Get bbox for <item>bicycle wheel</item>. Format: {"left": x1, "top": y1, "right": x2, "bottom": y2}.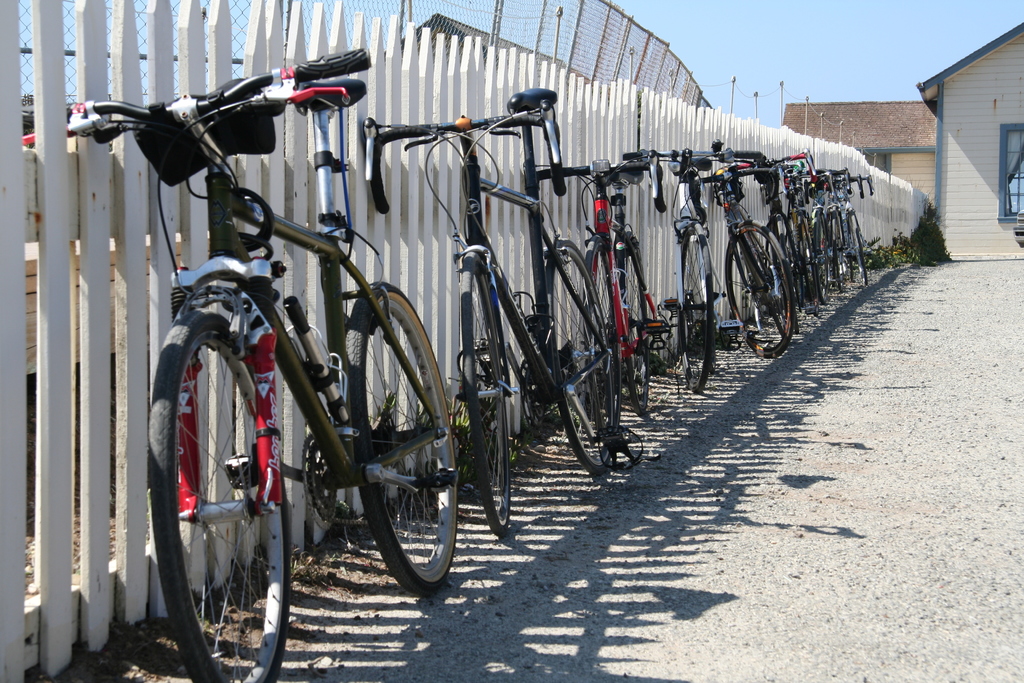
{"left": 152, "top": 299, "right": 312, "bottom": 680}.
